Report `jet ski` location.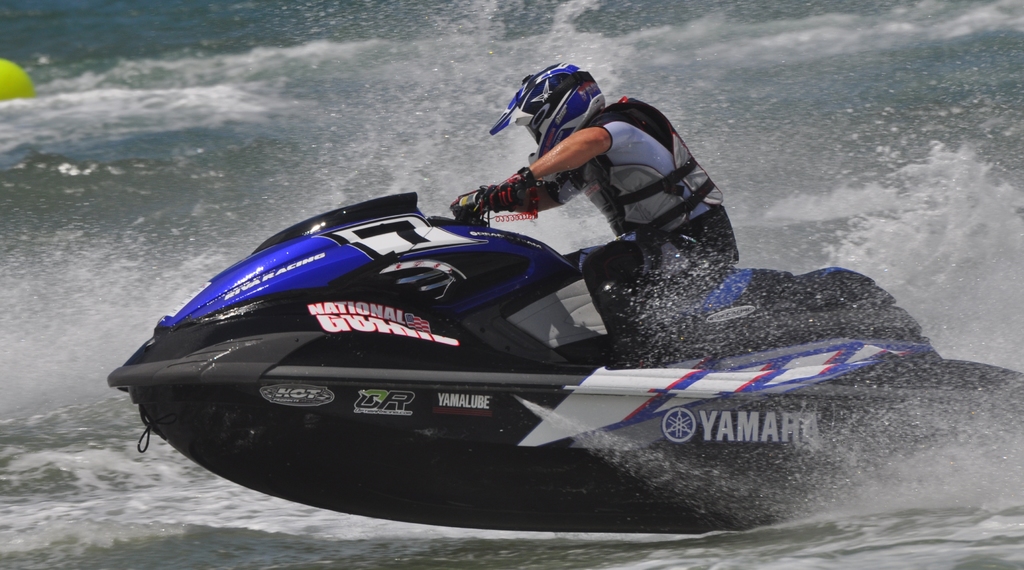
Report: rect(104, 186, 1023, 535).
